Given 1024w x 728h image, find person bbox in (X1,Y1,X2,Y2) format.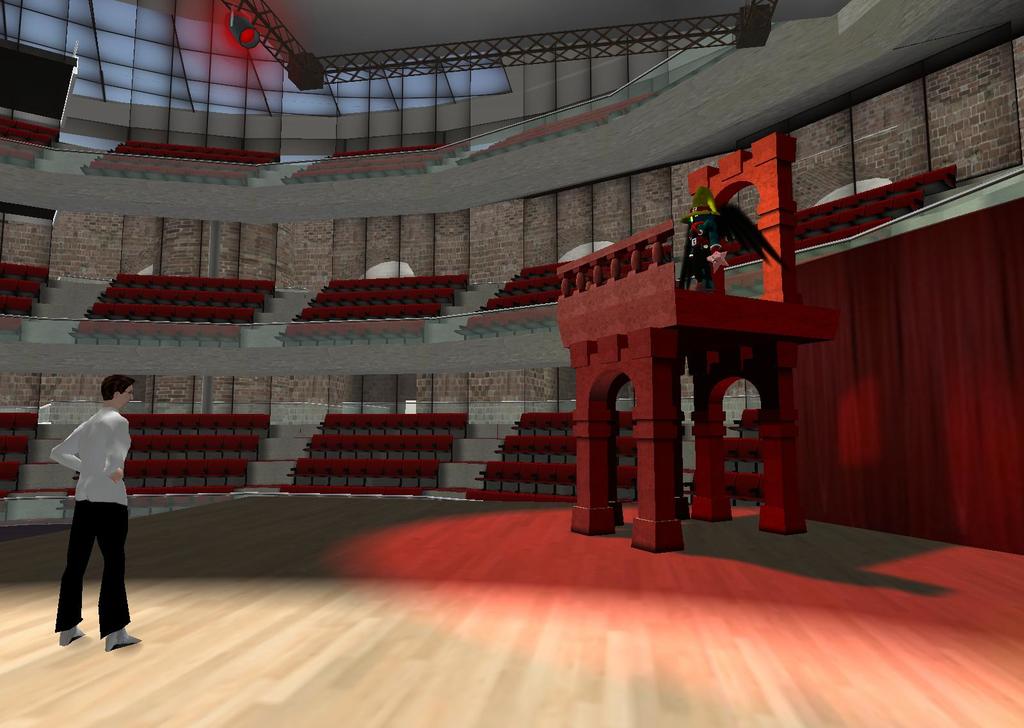
(48,374,143,641).
